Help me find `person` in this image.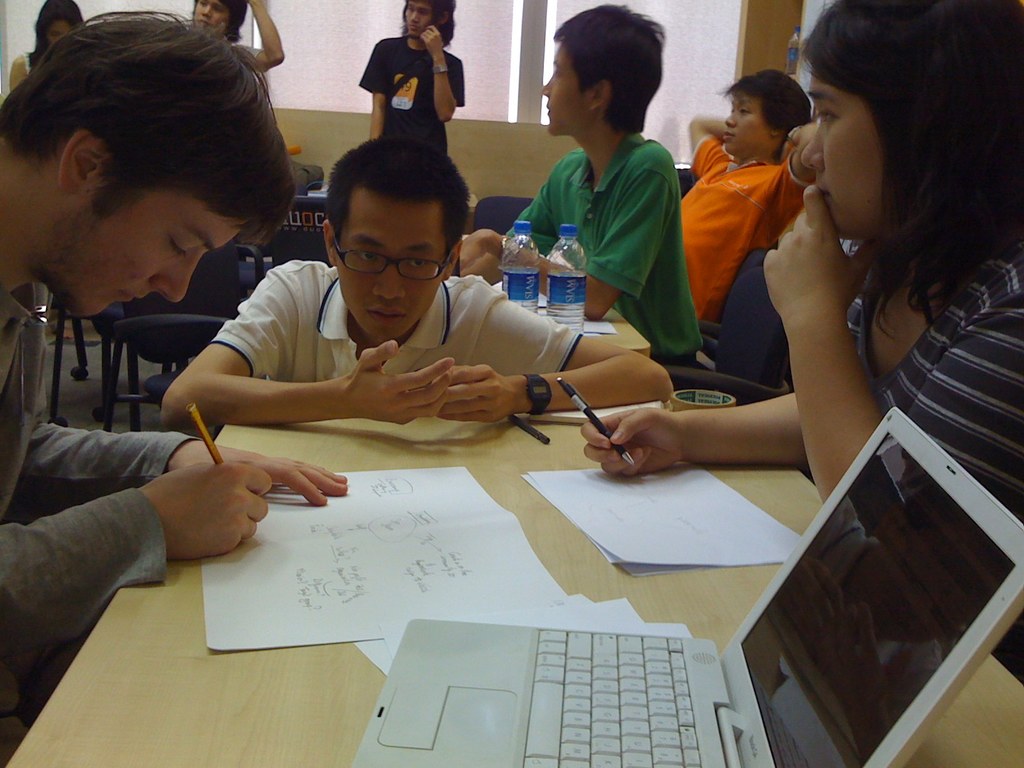
Found it: detection(0, 7, 343, 758).
